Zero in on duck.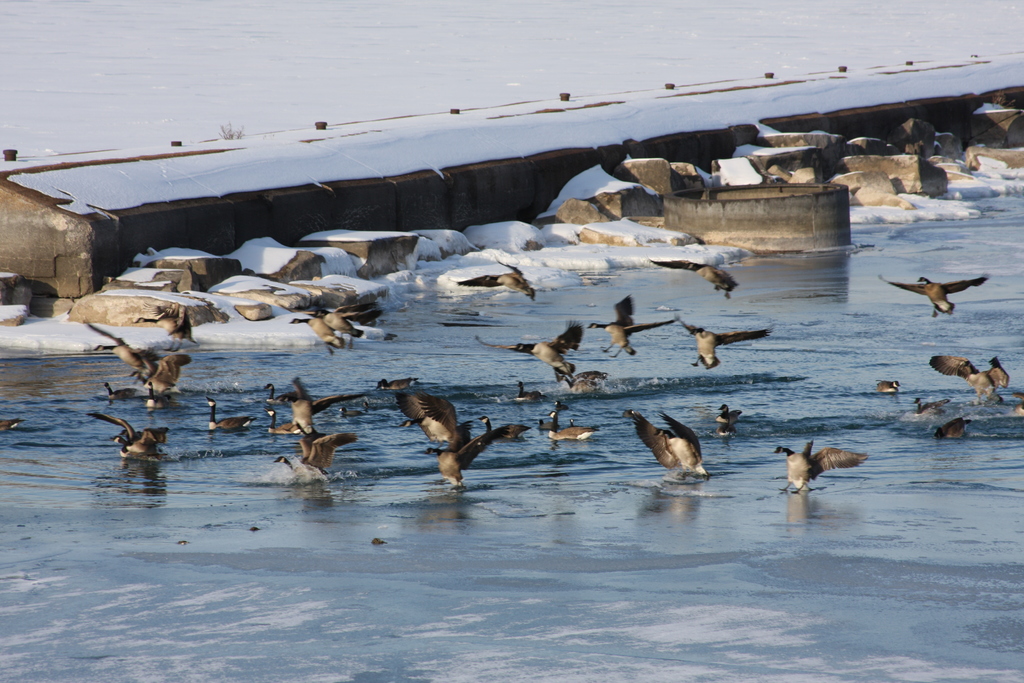
Zeroed in: region(90, 414, 176, 473).
